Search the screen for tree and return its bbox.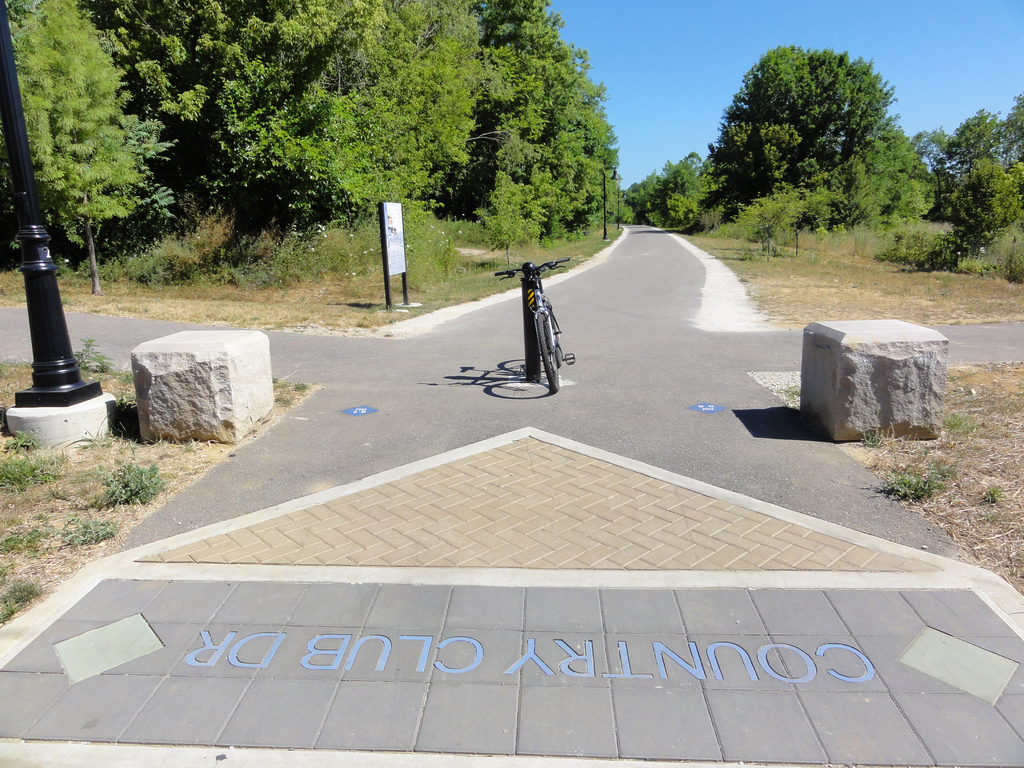
Found: region(628, 178, 663, 223).
